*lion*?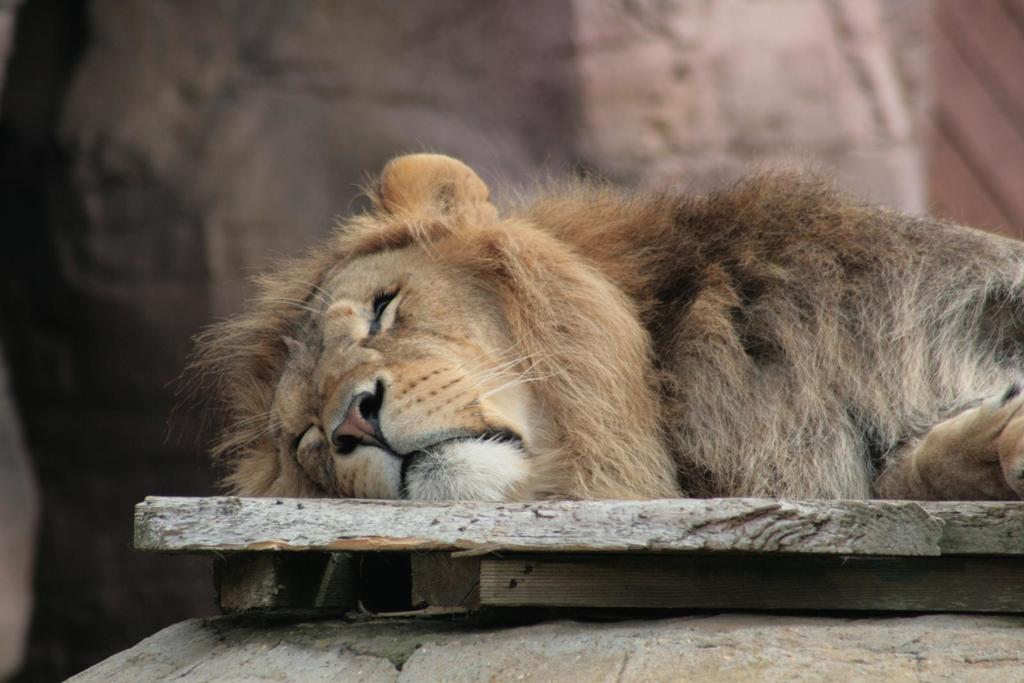
{"left": 157, "top": 148, "right": 1023, "bottom": 499}
